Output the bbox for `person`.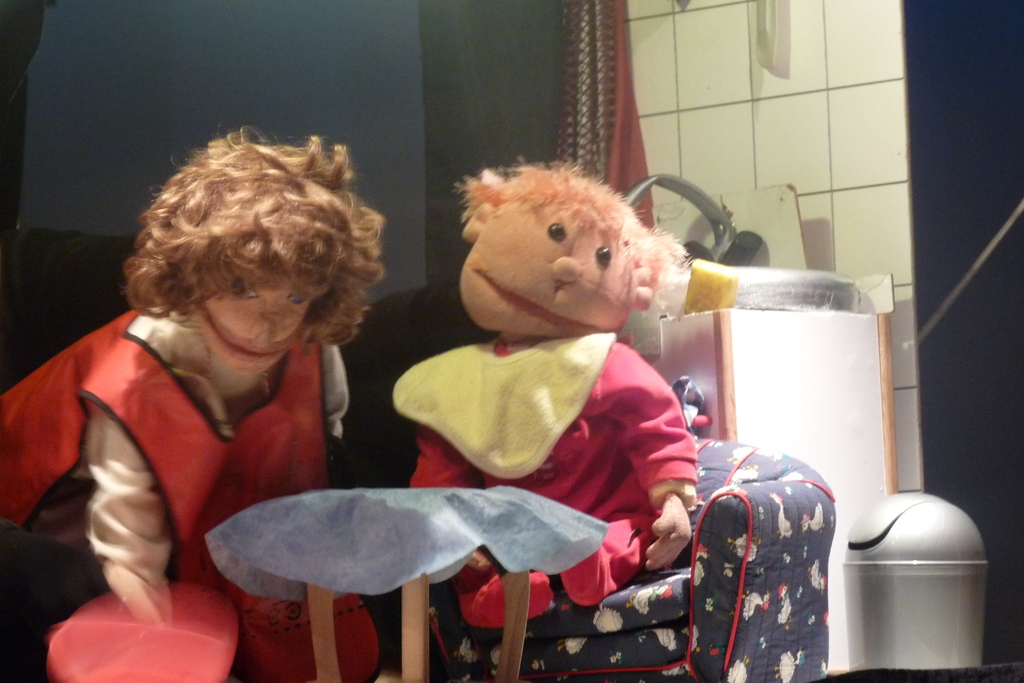
[x1=390, y1=154, x2=700, y2=628].
